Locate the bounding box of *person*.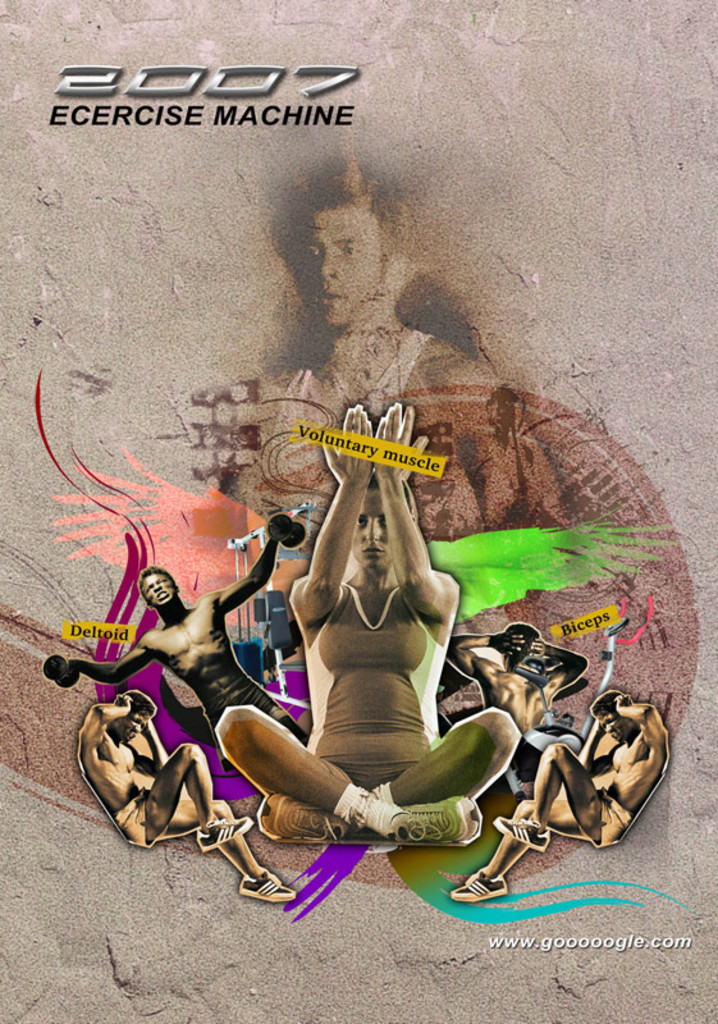
Bounding box: (73,687,298,911).
